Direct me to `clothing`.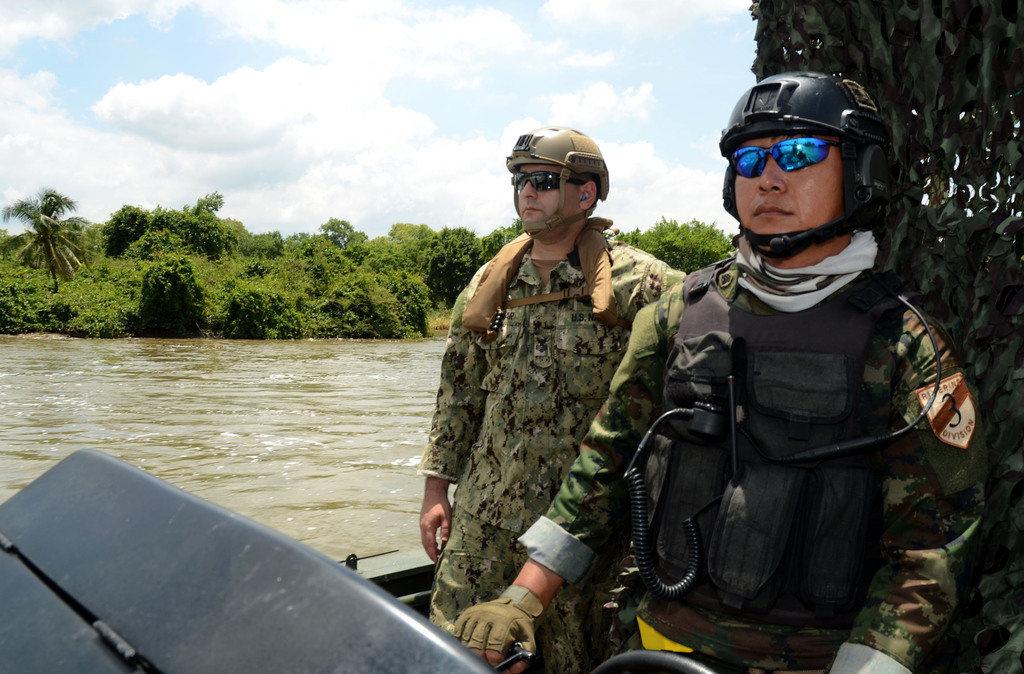
Direction: bbox(417, 216, 683, 673).
